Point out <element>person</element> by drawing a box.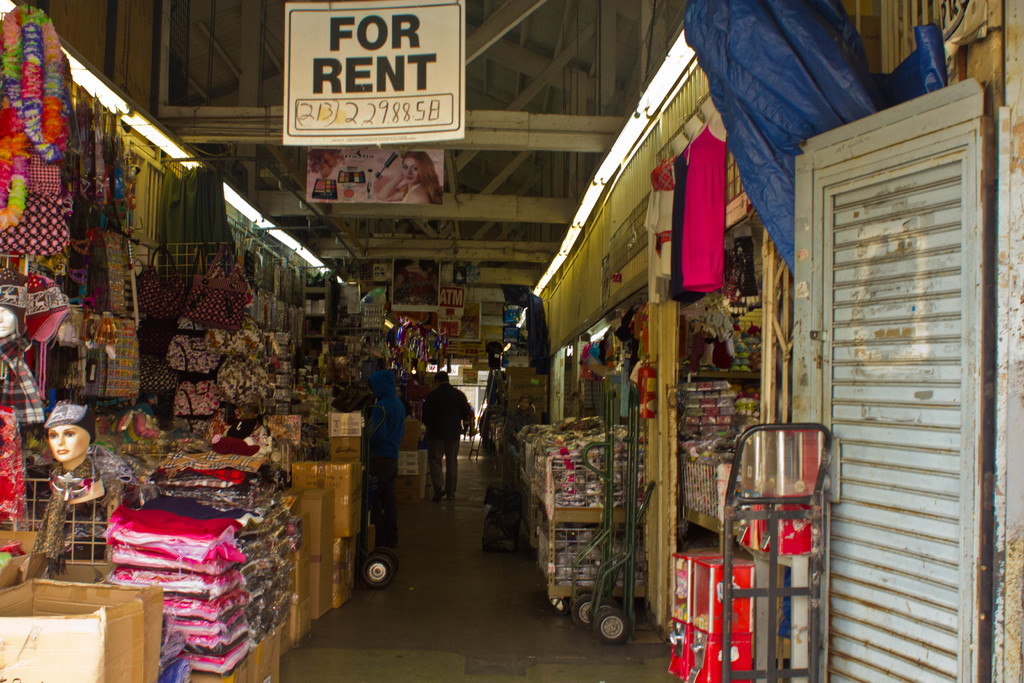
339, 355, 412, 558.
